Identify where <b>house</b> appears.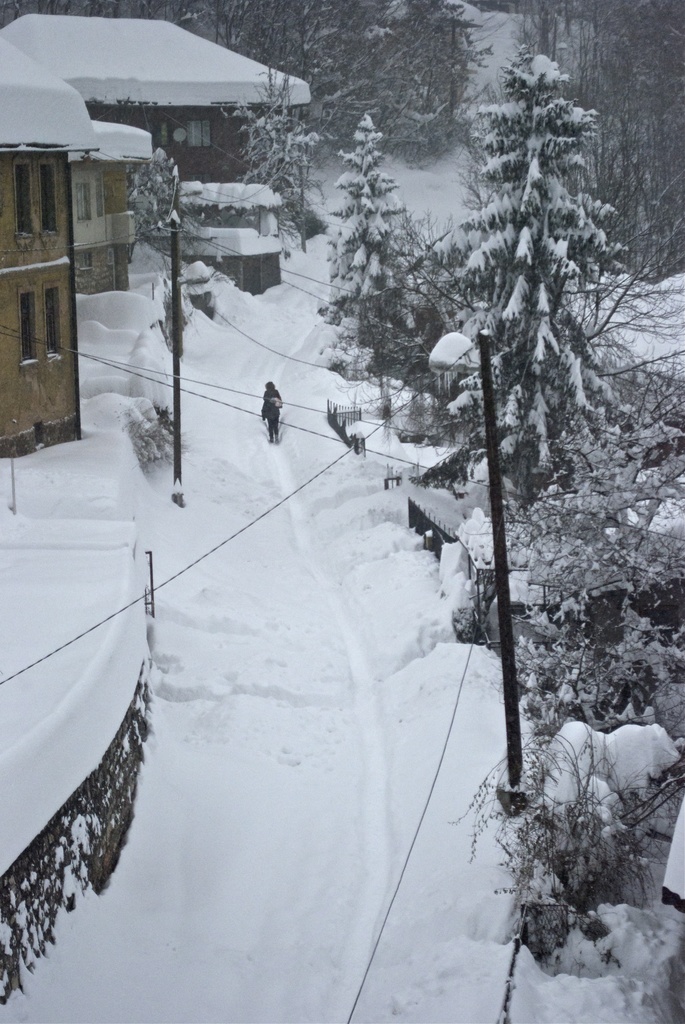
Appears at 0 17 322 183.
